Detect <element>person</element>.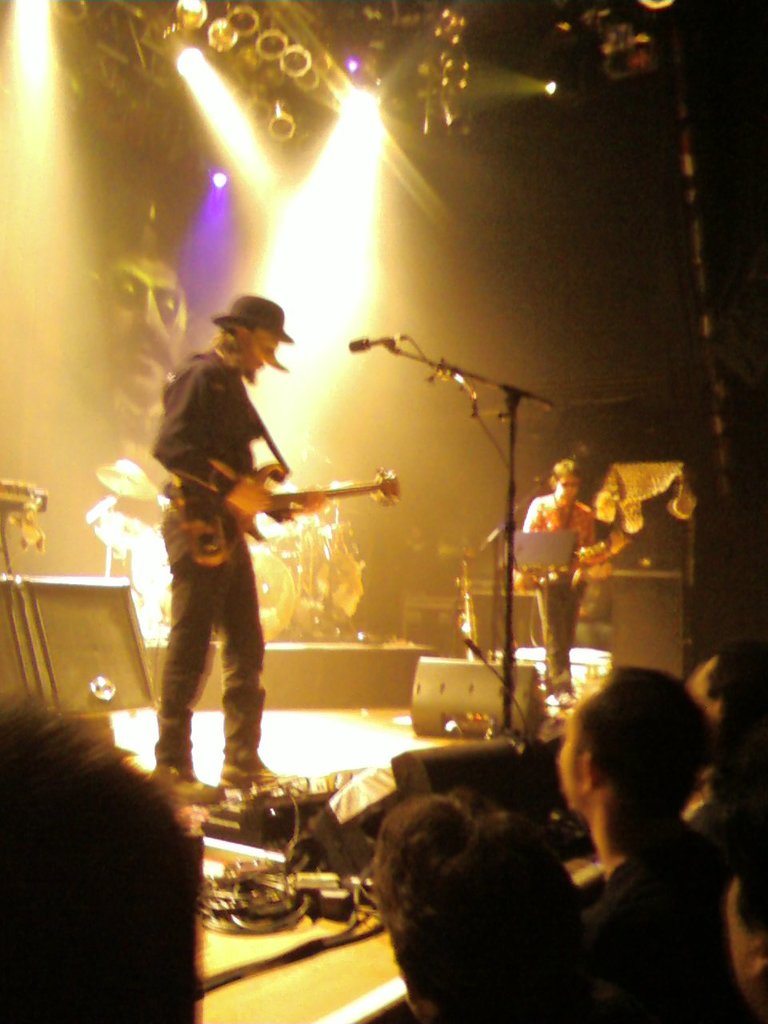
Detected at (x1=528, y1=442, x2=626, y2=709).
